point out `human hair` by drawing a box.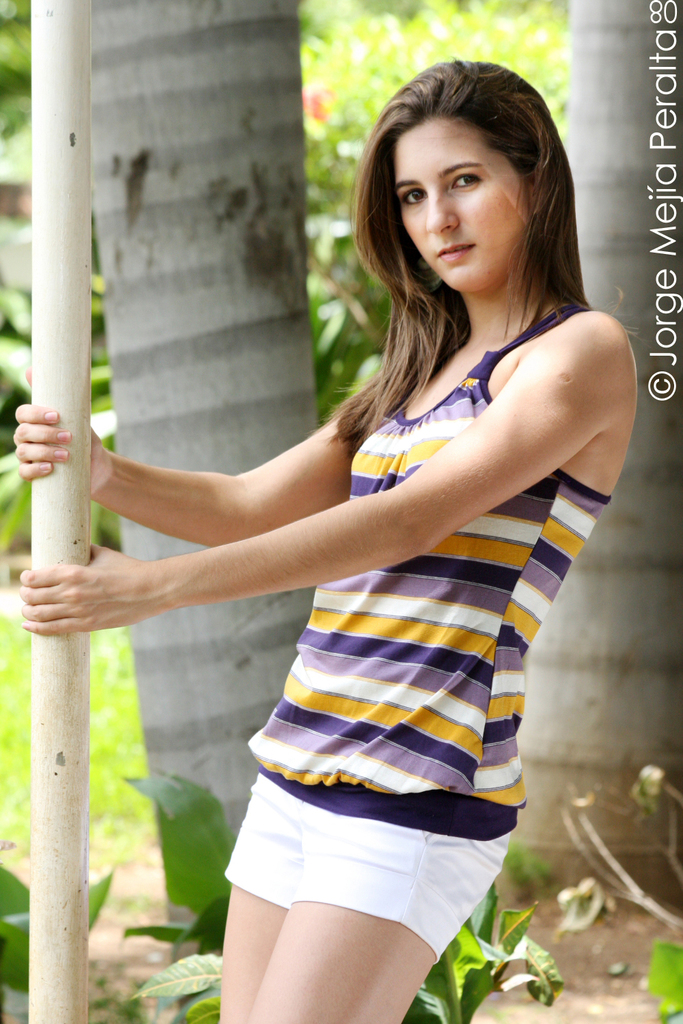
355, 57, 587, 367.
